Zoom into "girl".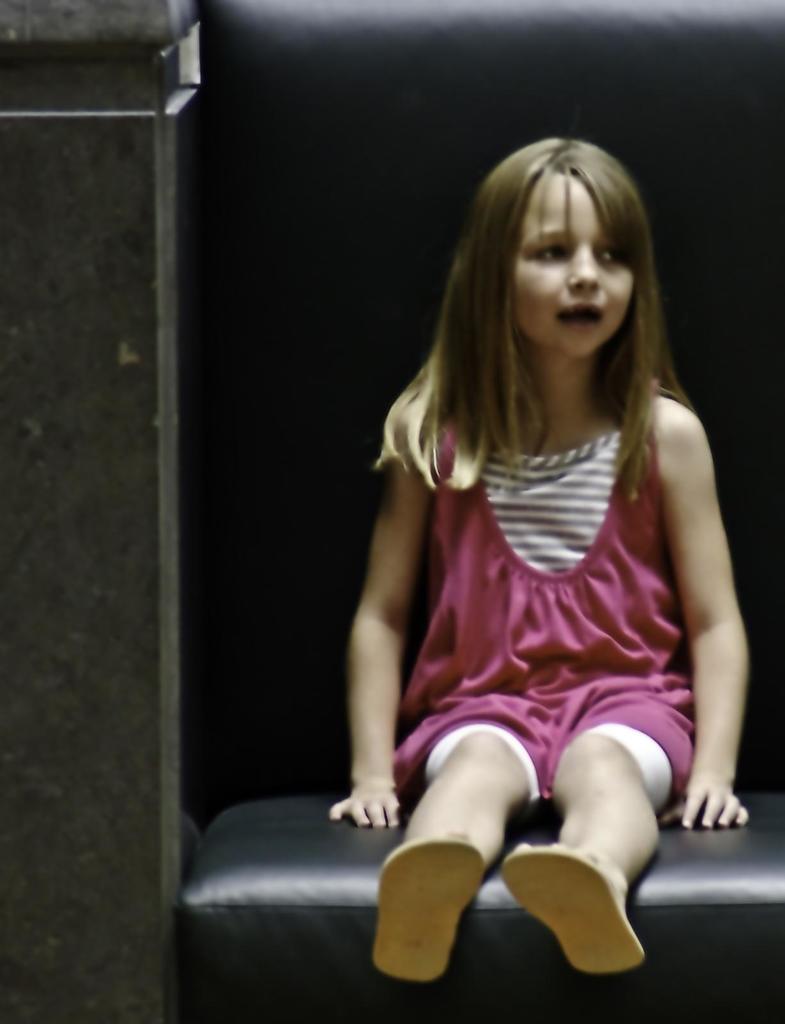
Zoom target: [x1=330, y1=136, x2=750, y2=980].
